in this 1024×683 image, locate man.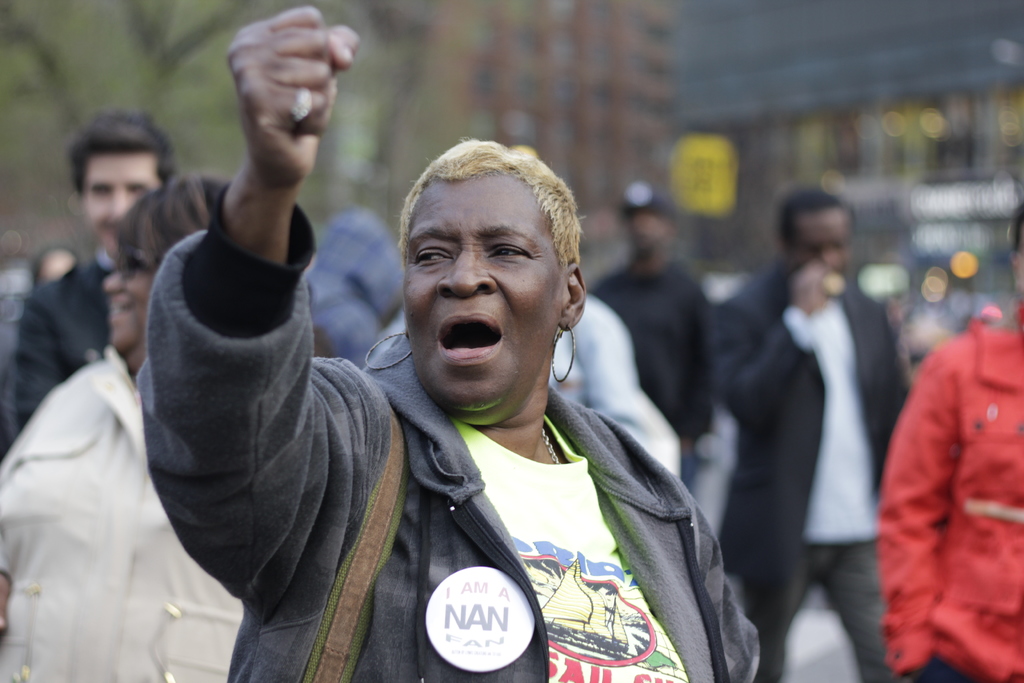
Bounding box: [717,183,915,682].
